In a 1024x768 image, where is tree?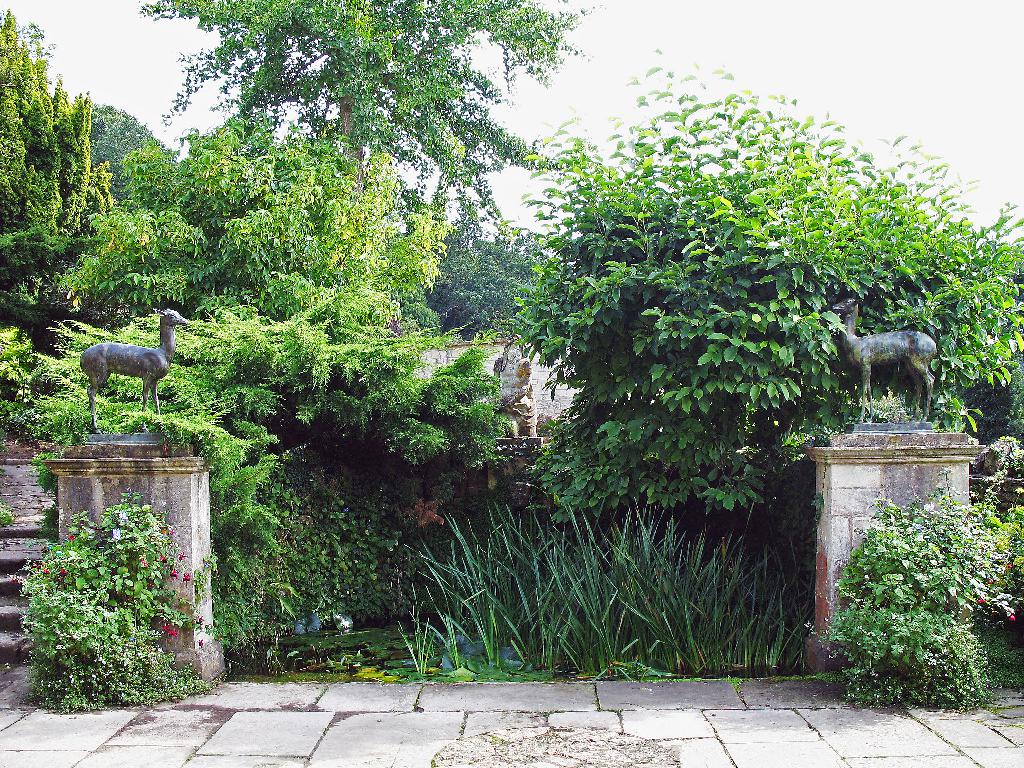
x1=478 y1=227 x2=575 y2=330.
